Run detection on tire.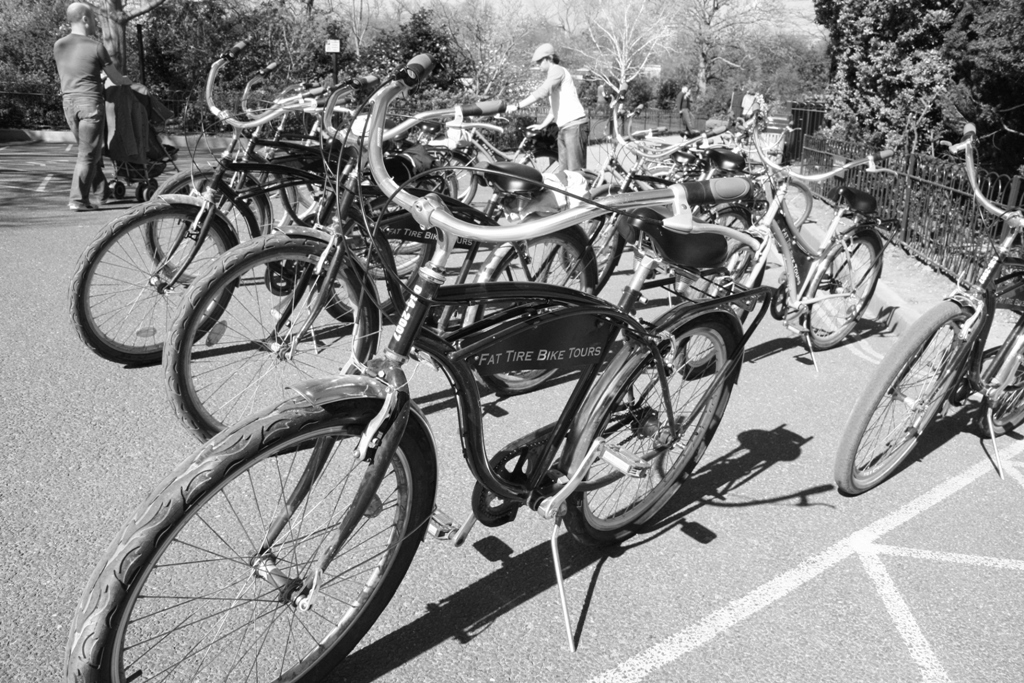
Result: locate(62, 199, 238, 367).
